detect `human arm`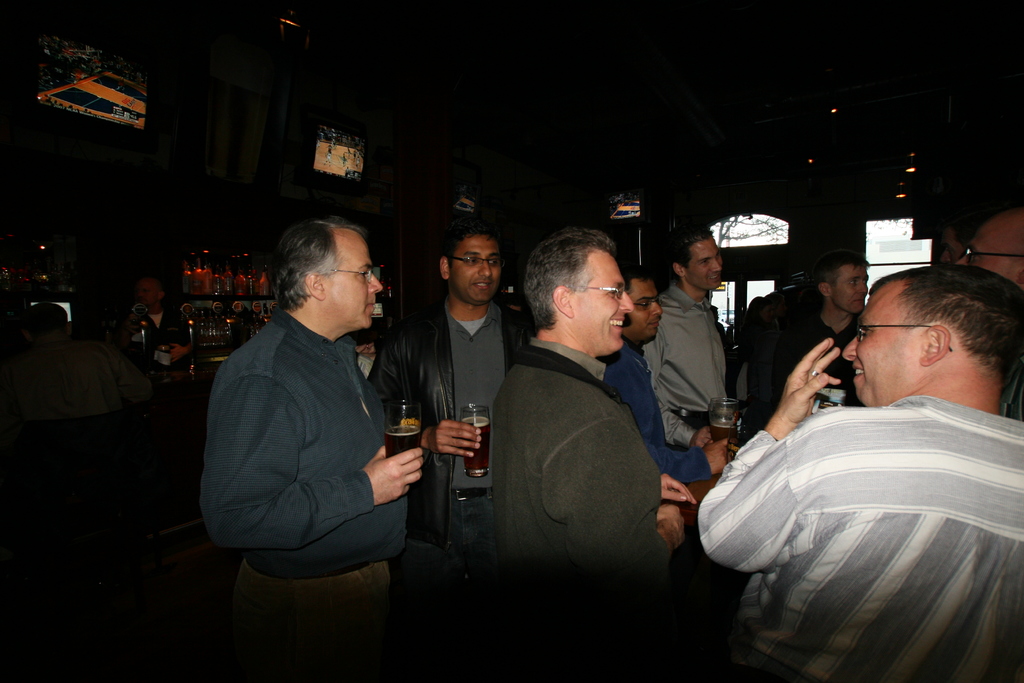
659:473:696:507
